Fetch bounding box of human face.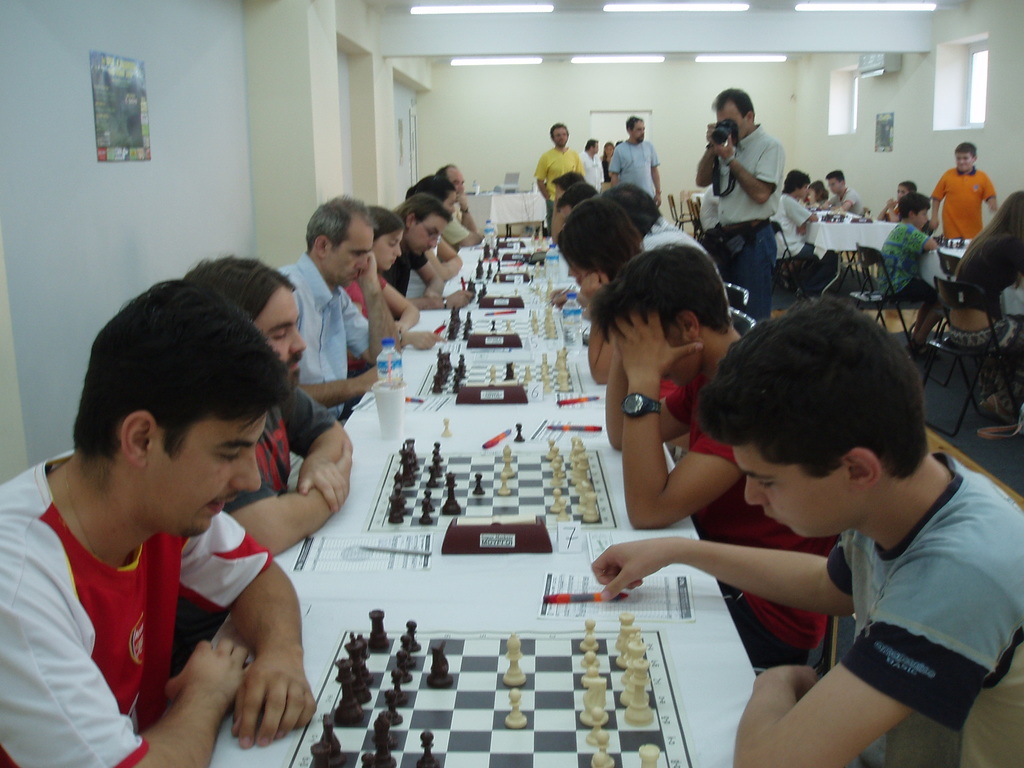
Bbox: BBox(256, 285, 307, 399).
